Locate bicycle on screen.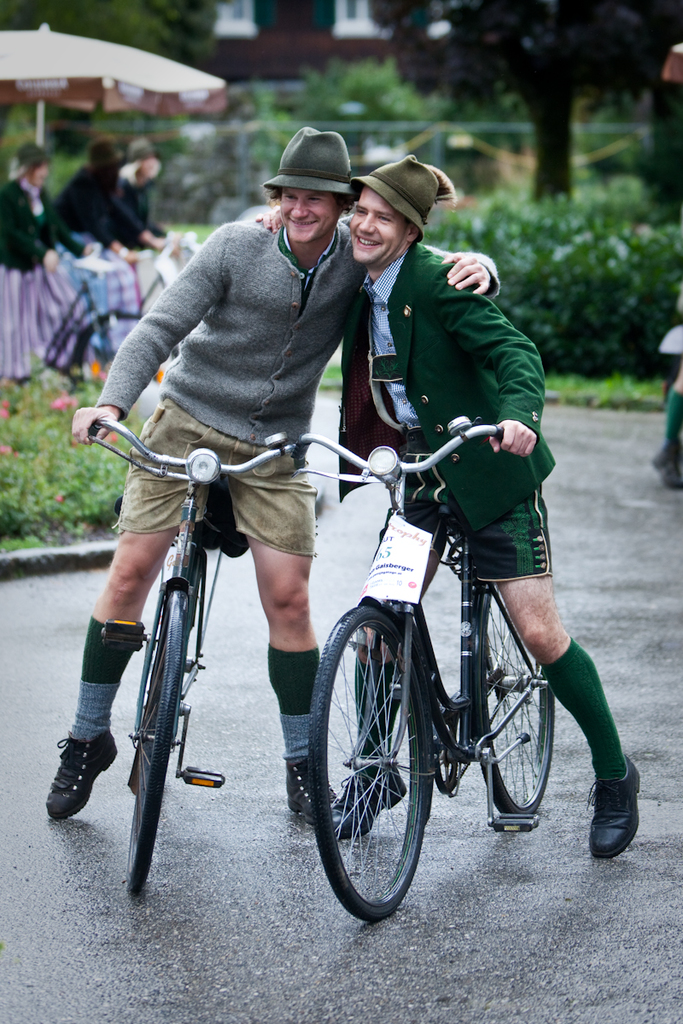
On screen at <region>39, 241, 143, 397</region>.
